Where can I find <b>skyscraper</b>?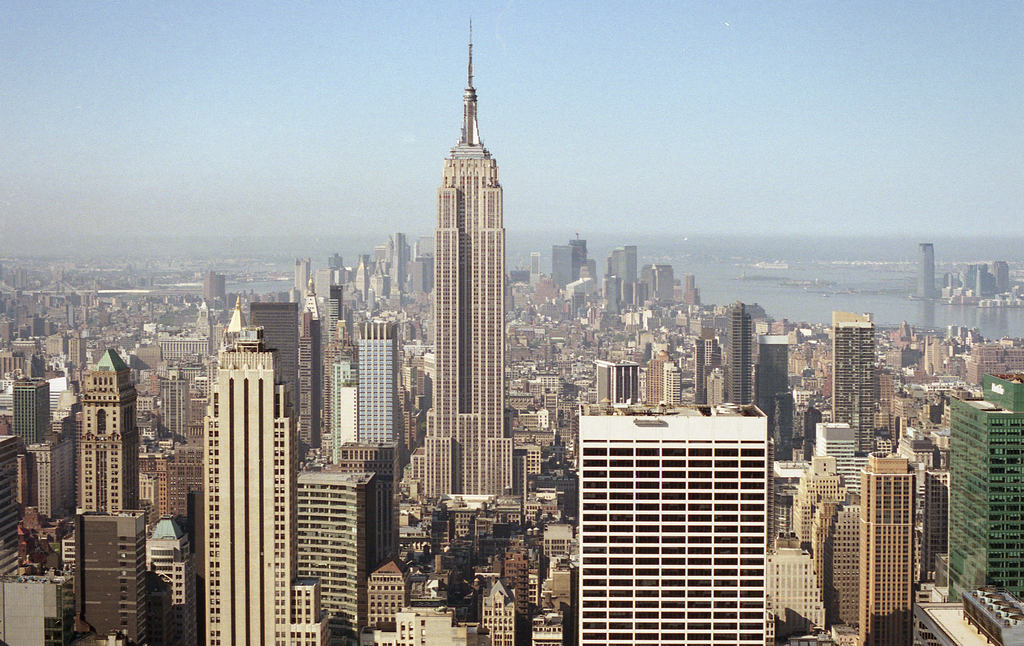
You can find it at bbox(612, 245, 639, 281).
